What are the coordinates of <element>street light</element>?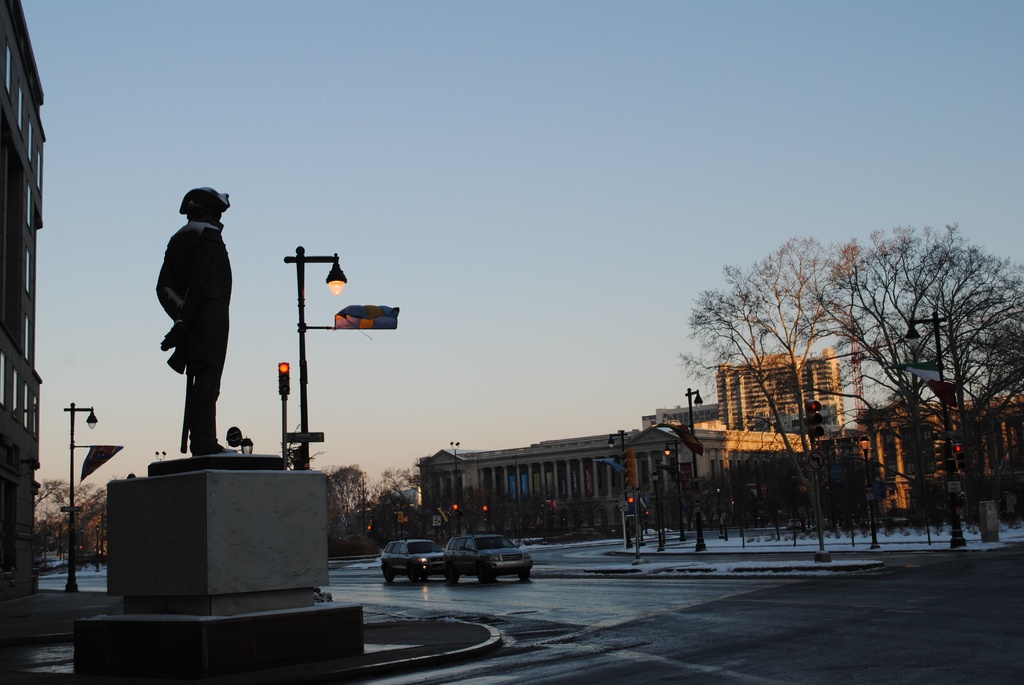
x1=662 y1=440 x2=684 y2=532.
